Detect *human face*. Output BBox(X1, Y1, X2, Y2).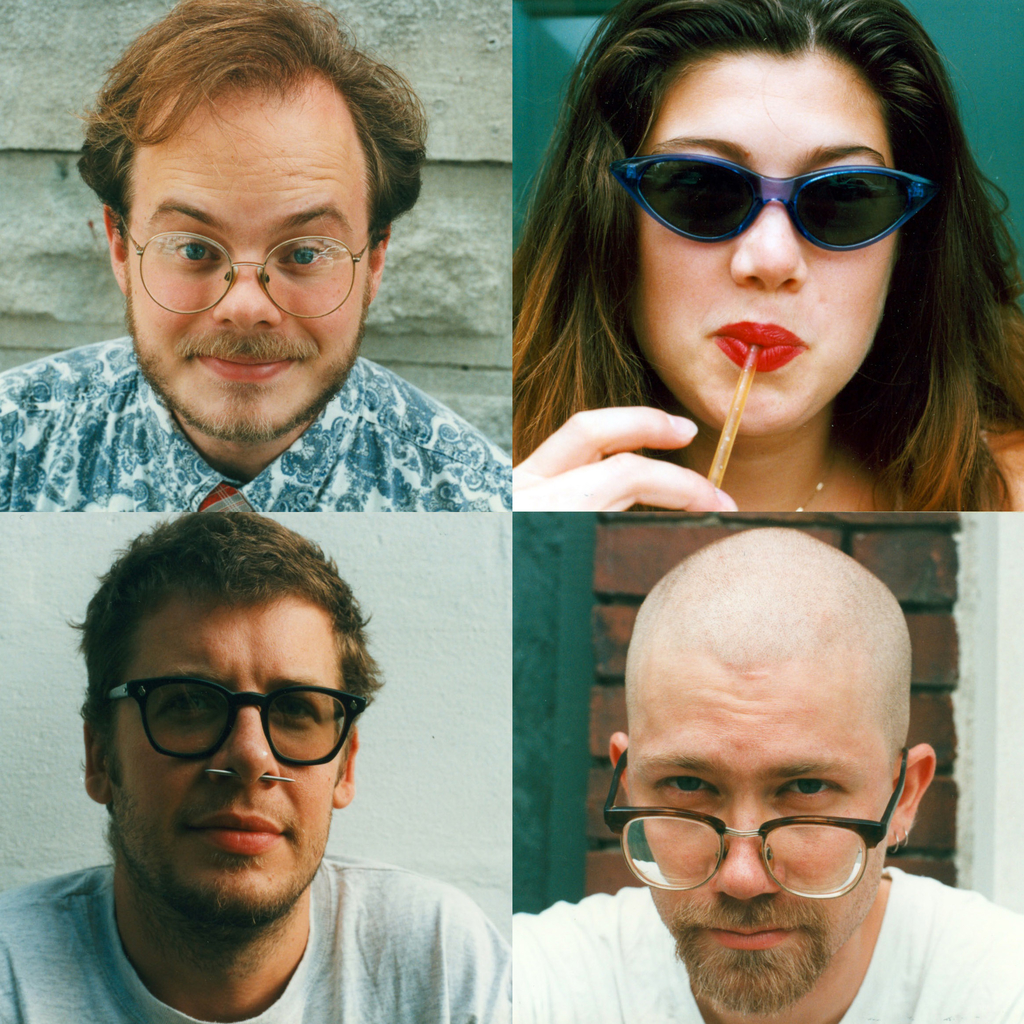
BBox(121, 73, 369, 444).
